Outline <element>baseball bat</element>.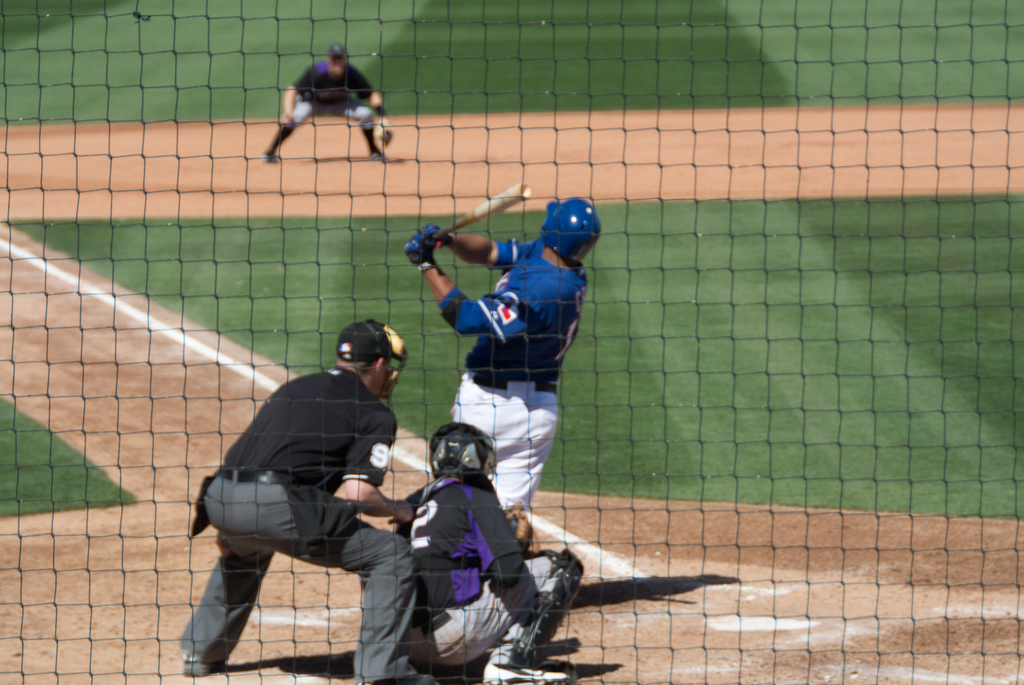
Outline: <bbox>427, 177, 534, 245</bbox>.
